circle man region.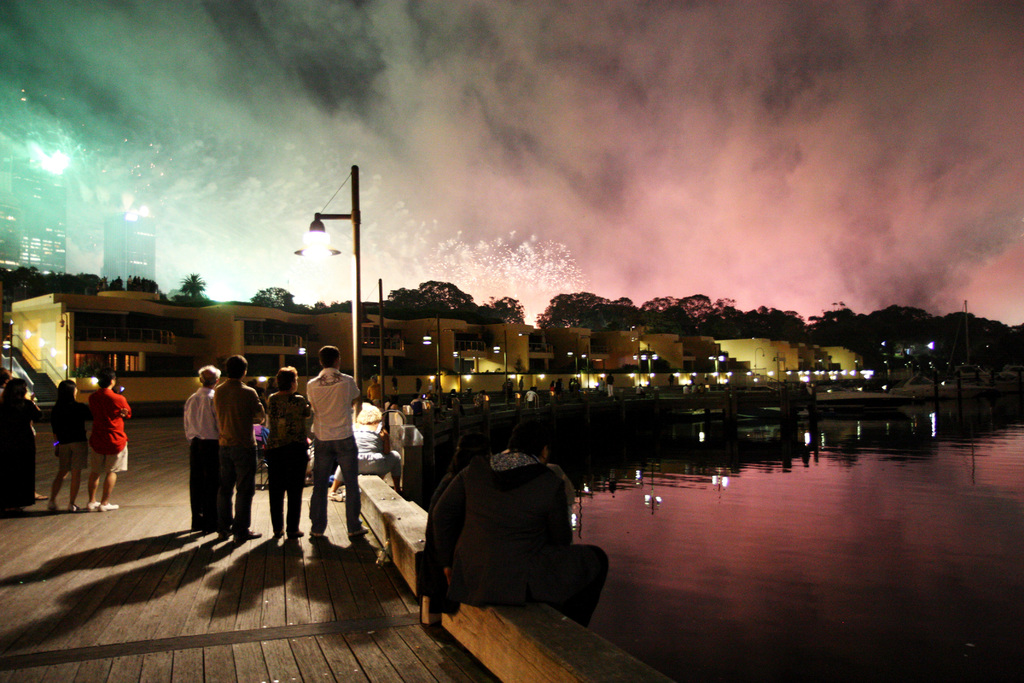
Region: x1=85, y1=371, x2=131, y2=513.
